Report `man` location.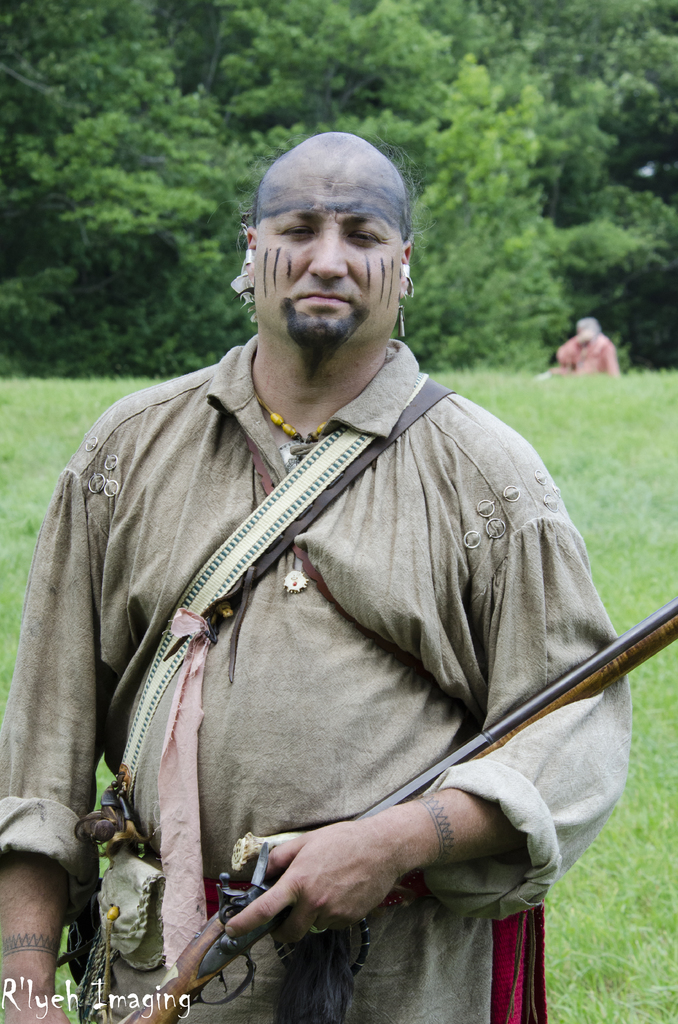
Report: <box>40,116,638,1023</box>.
